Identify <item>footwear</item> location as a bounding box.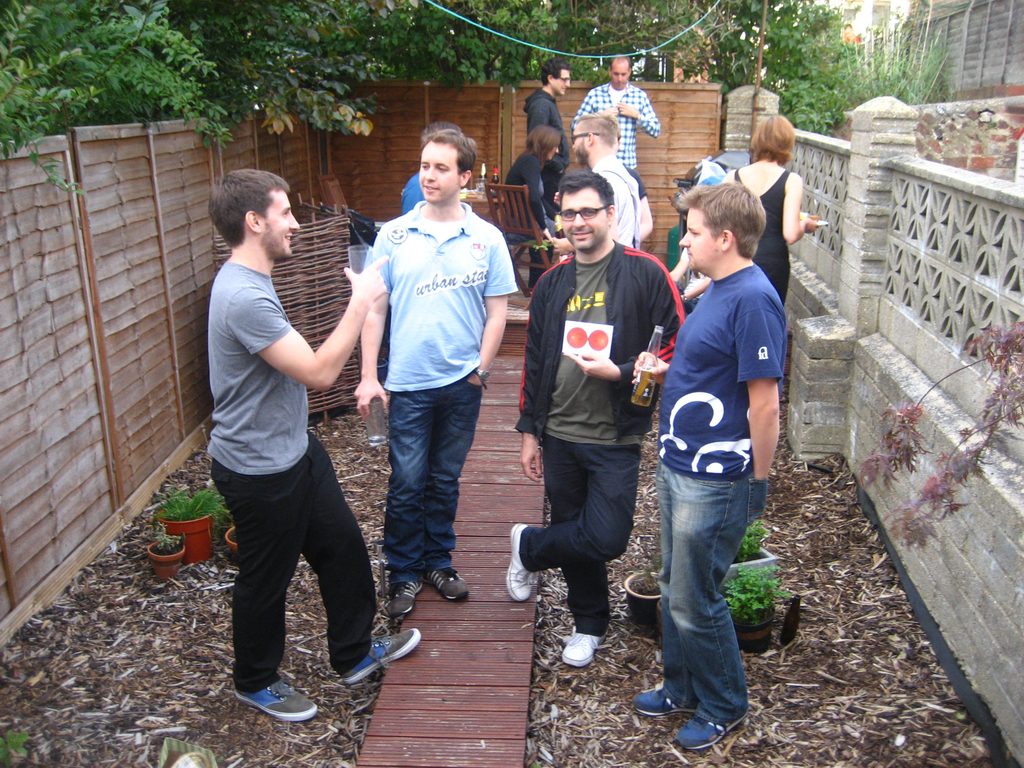
(left=229, top=680, right=318, bottom=726).
